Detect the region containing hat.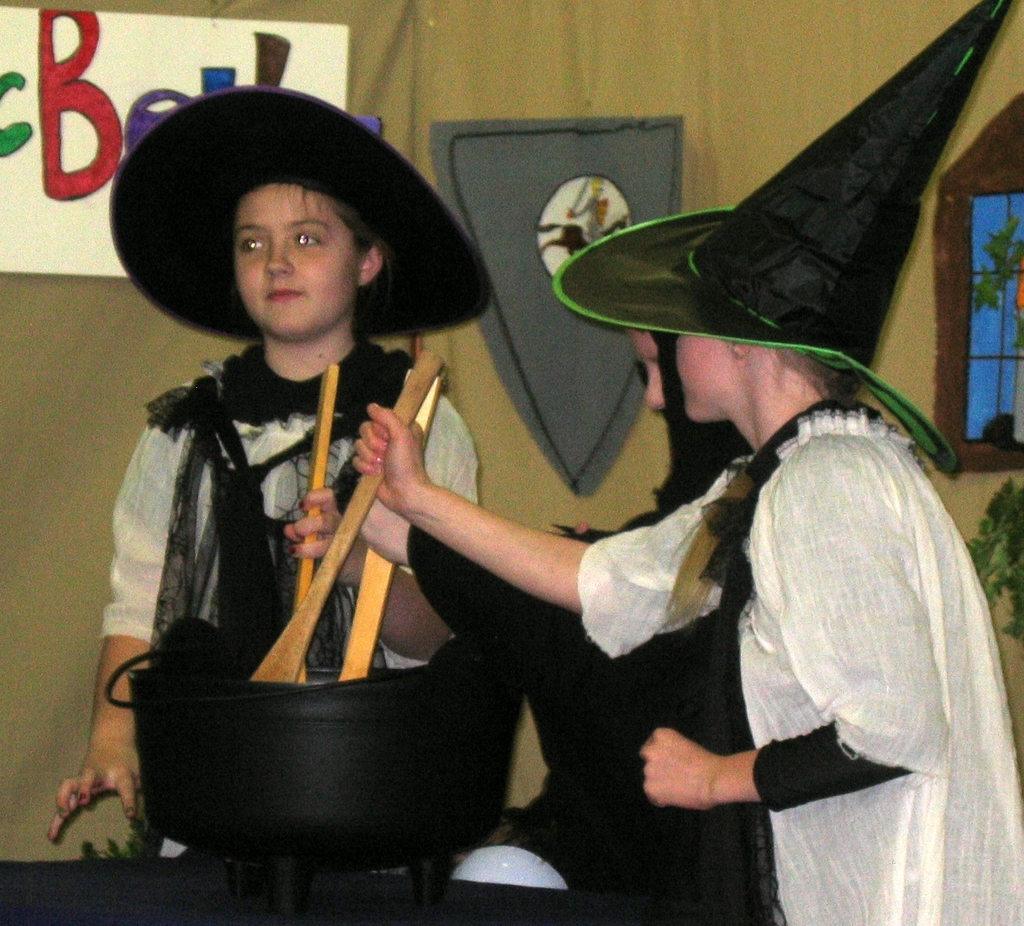
bbox=(105, 80, 495, 344).
